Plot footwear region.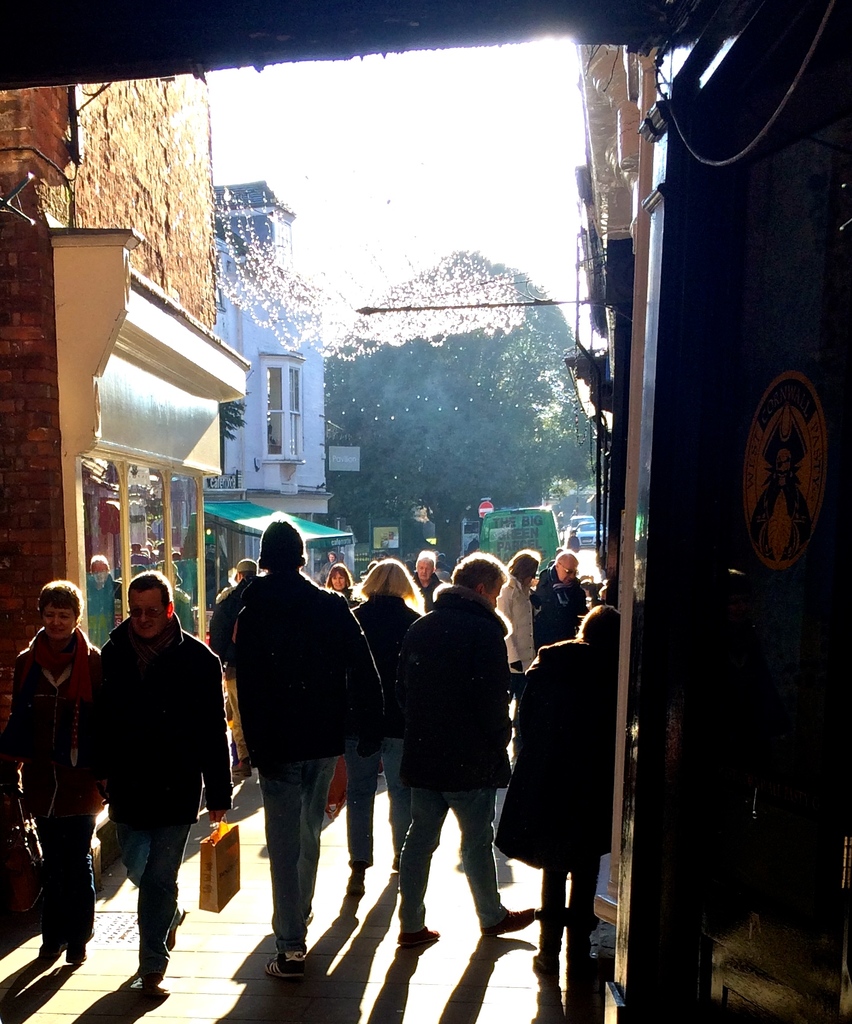
Plotted at box(479, 908, 534, 936).
